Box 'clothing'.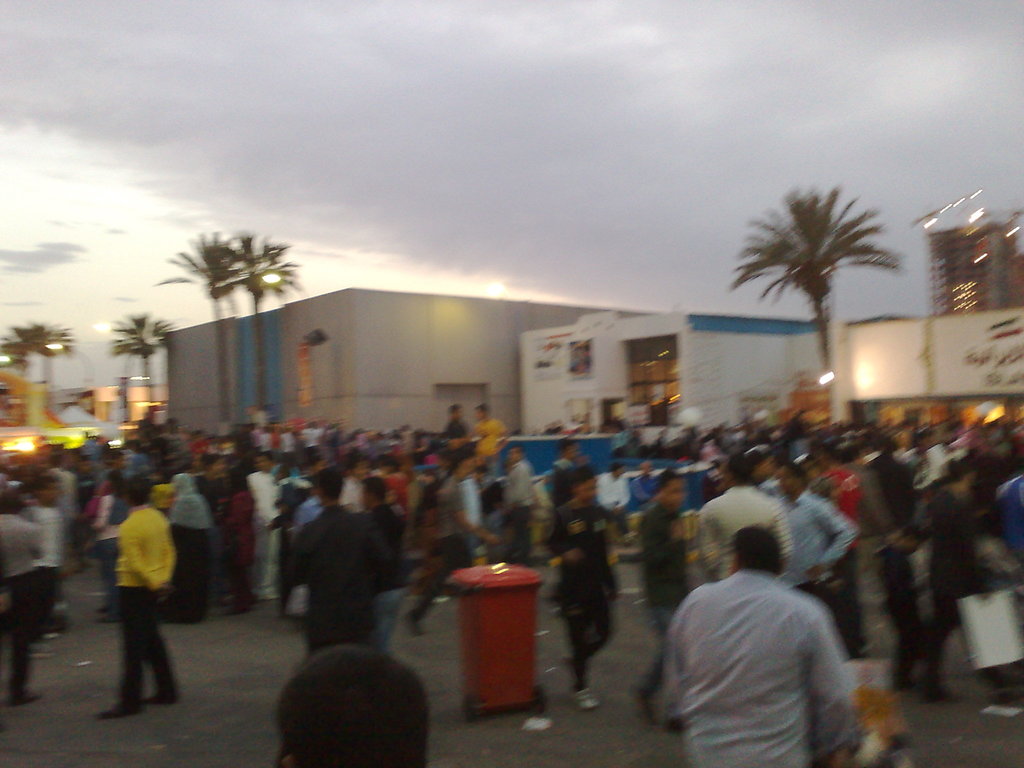
436 468 474 582.
